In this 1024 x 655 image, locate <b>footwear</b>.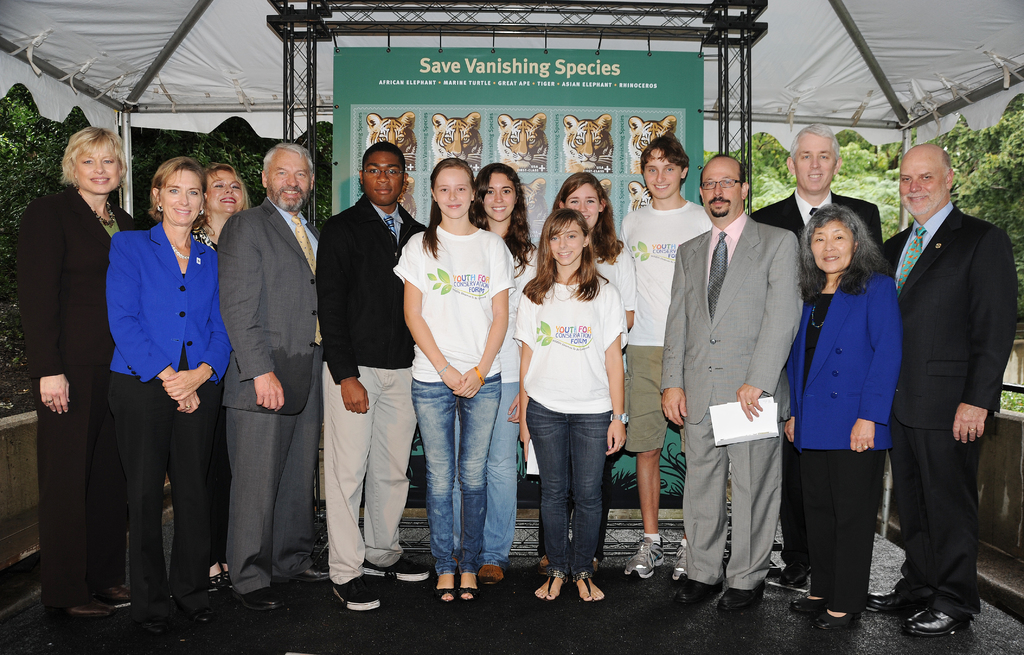
Bounding box: <region>235, 586, 283, 611</region>.
